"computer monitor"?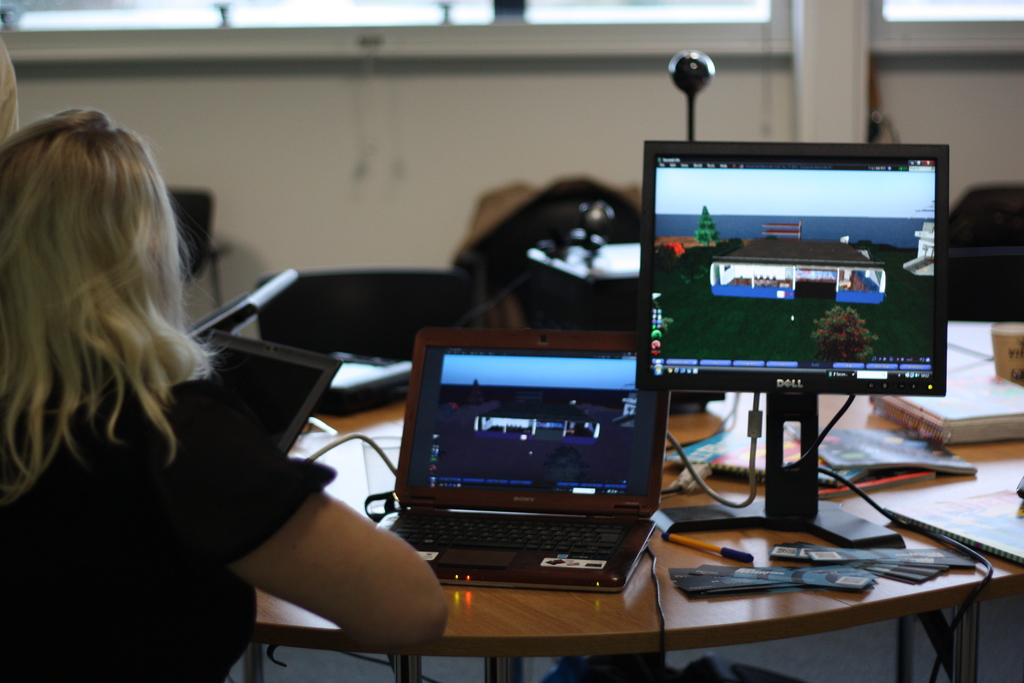
bbox=[668, 143, 950, 400]
